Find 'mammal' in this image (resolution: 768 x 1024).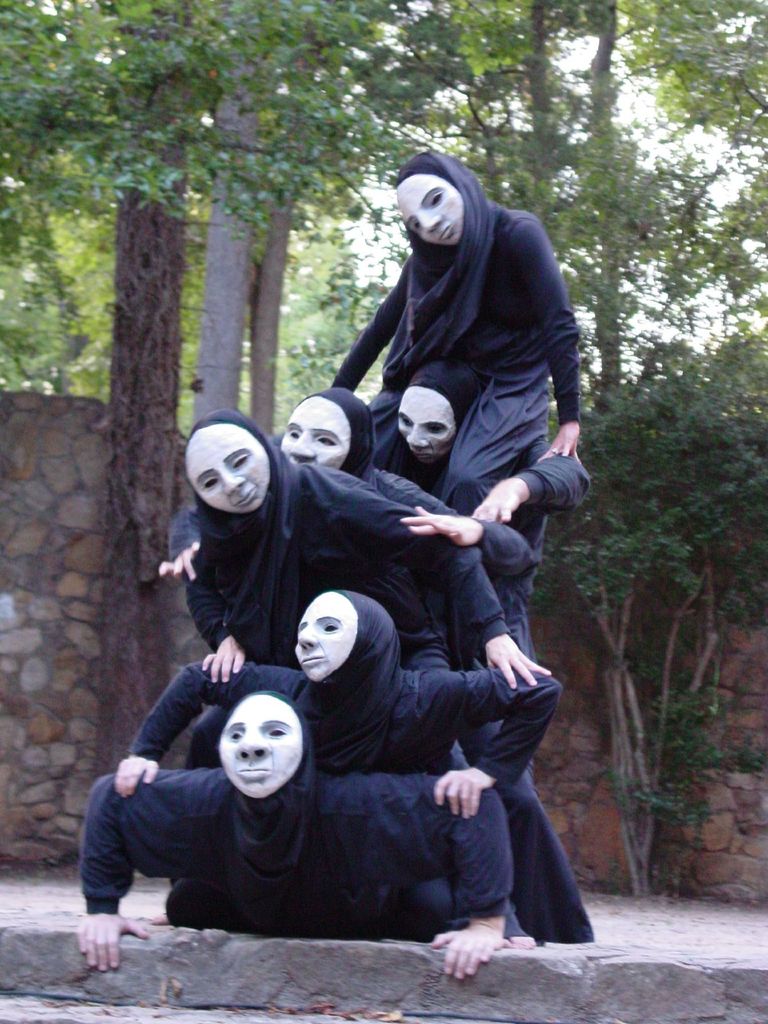
355:358:595:557.
